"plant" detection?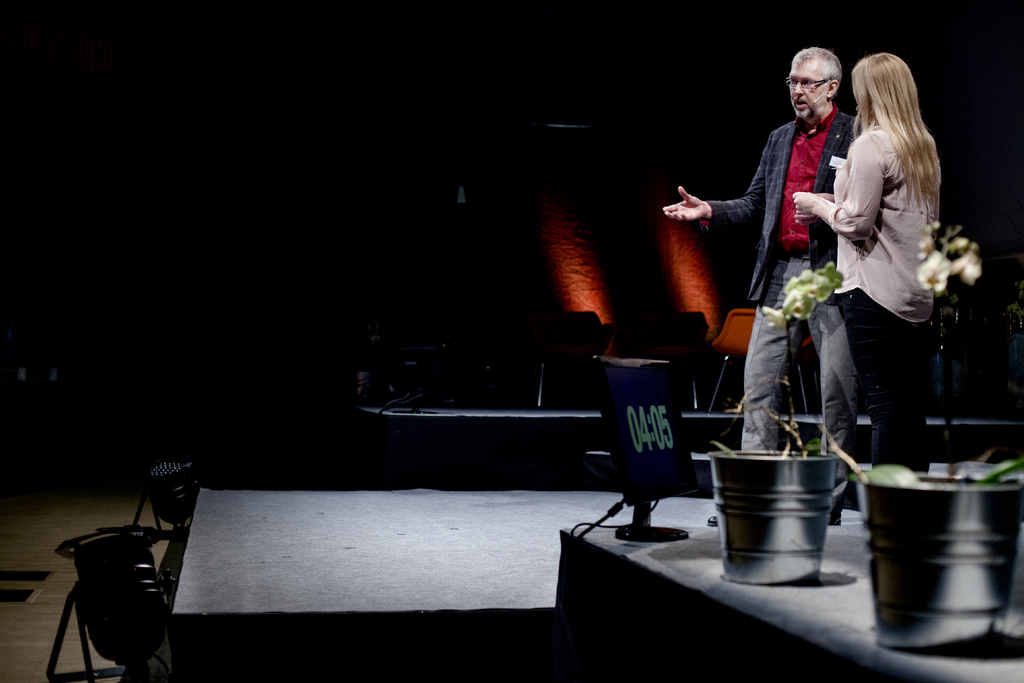
pyautogui.locateOnScreen(728, 263, 846, 460)
